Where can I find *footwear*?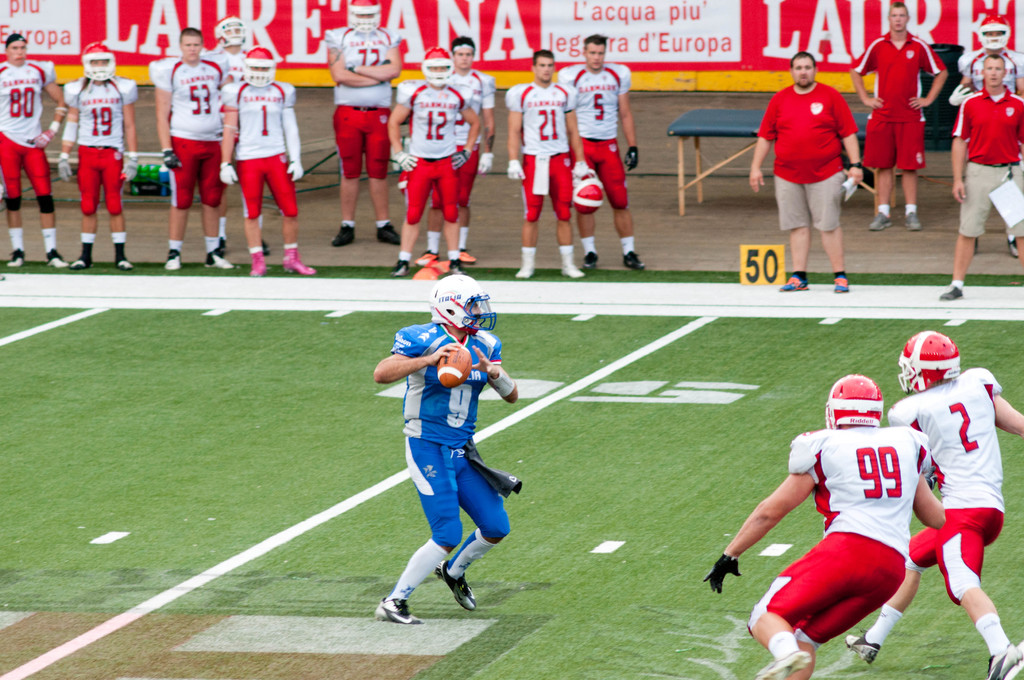
You can find it at bbox(516, 258, 536, 277).
